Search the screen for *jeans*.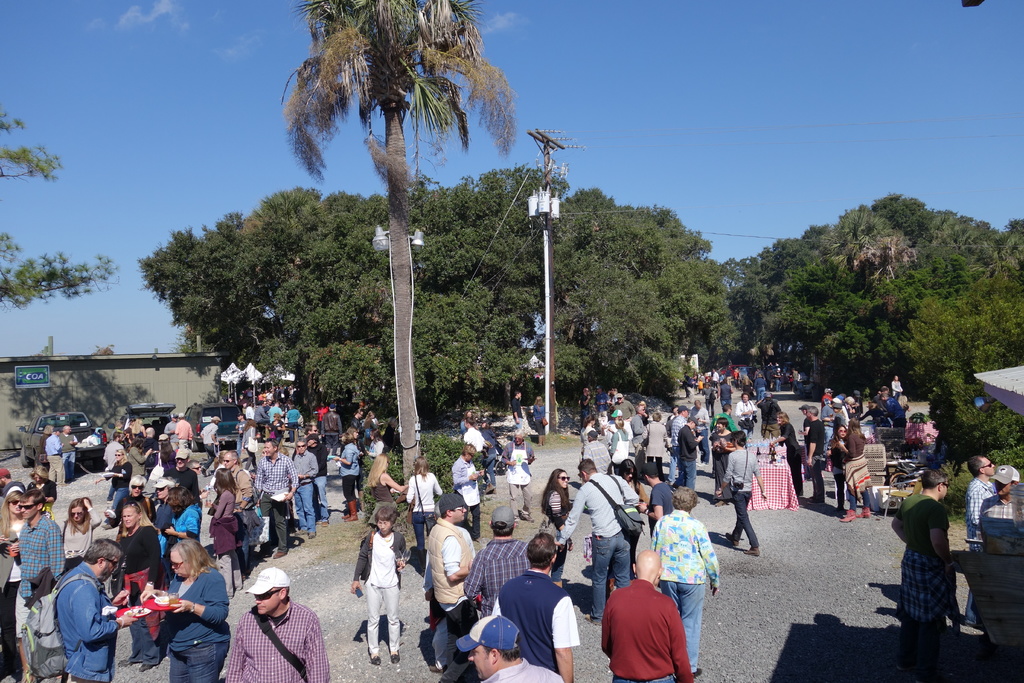
Found at bbox=[126, 579, 166, 664].
